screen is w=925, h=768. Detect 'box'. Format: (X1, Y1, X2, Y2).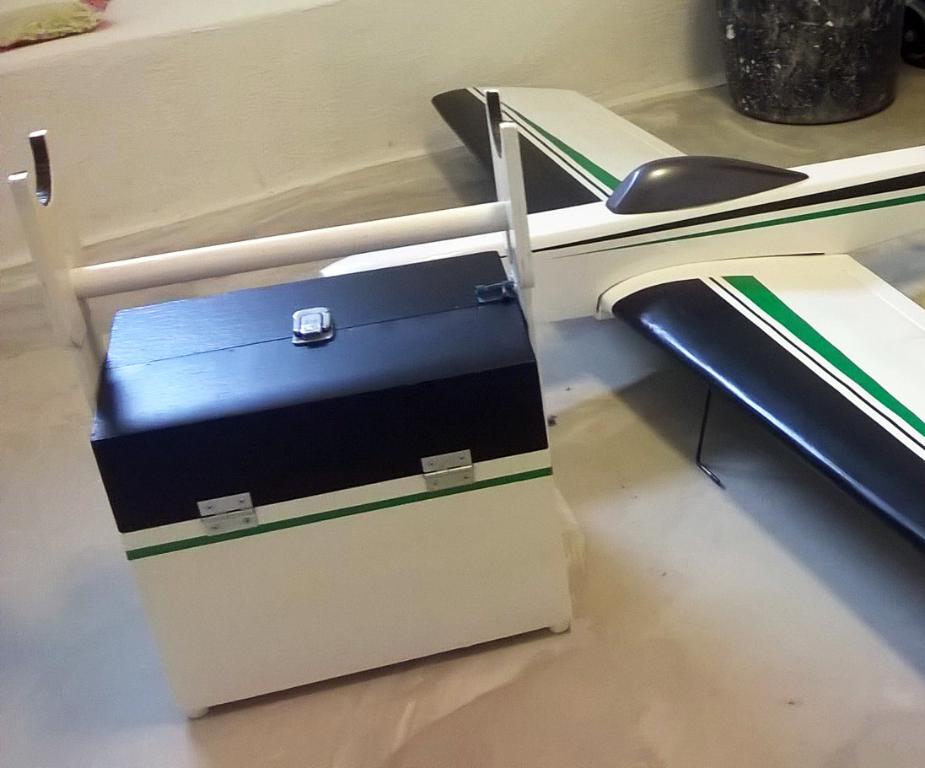
(89, 250, 573, 721).
